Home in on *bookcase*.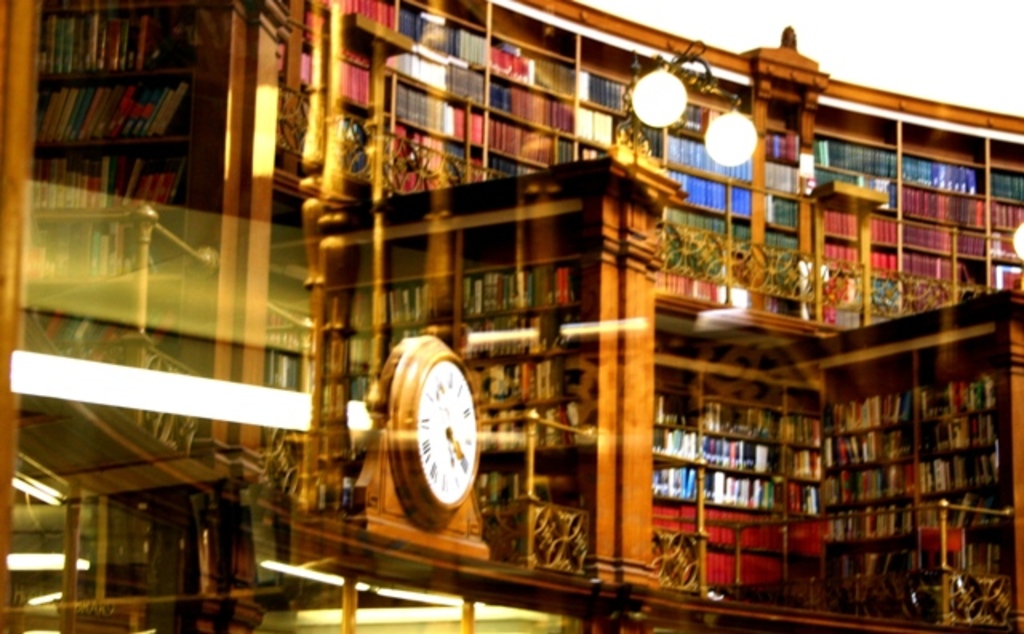
Homed in at x1=656, y1=331, x2=1003, y2=592.
